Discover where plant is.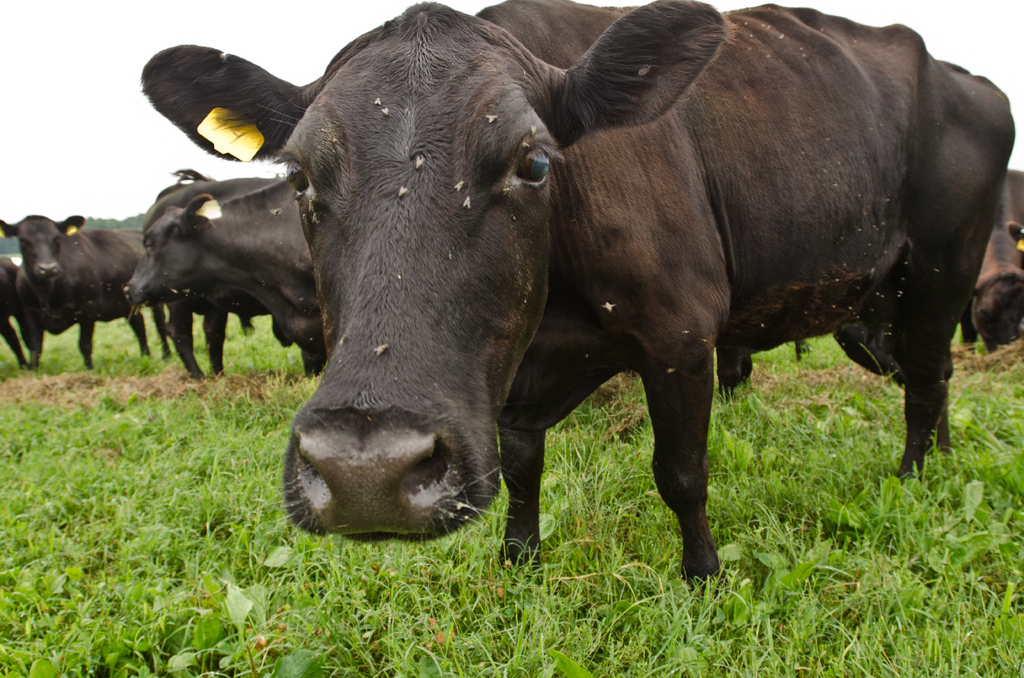
Discovered at select_region(0, 303, 1023, 677).
